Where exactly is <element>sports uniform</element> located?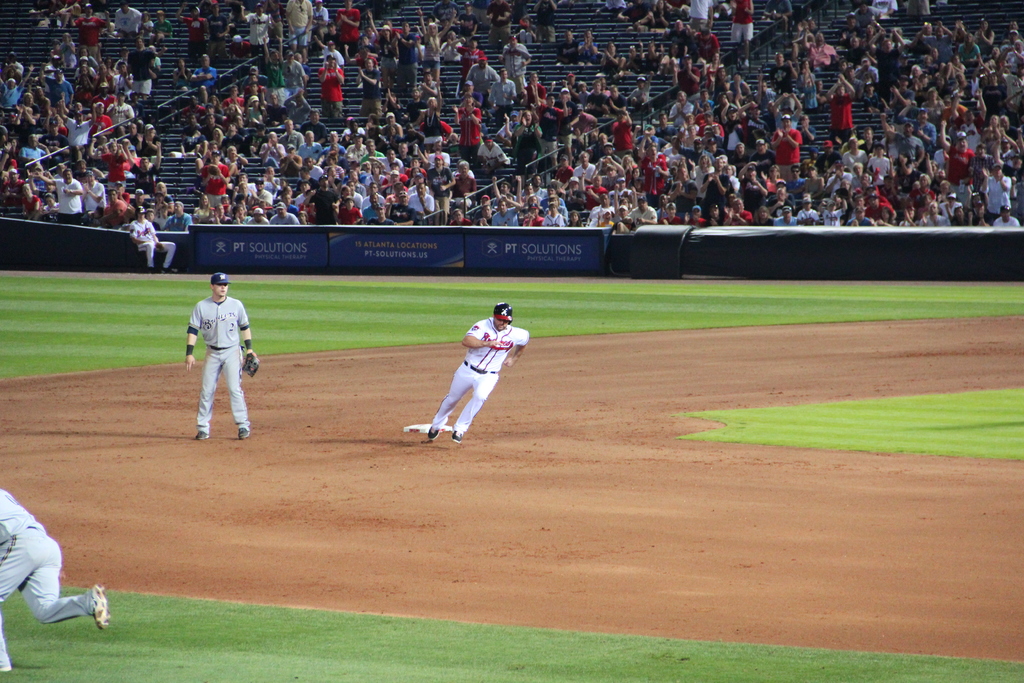
Its bounding box is (77,10,106,47).
